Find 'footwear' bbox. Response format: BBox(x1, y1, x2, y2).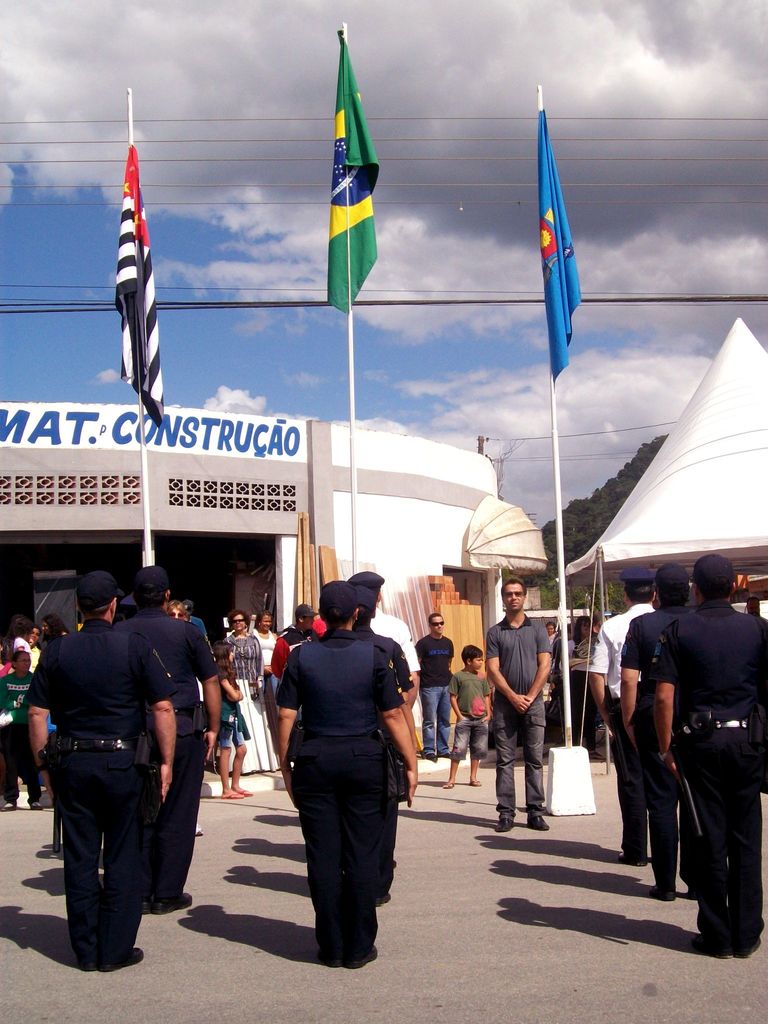
BBox(440, 774, 454, 793).
